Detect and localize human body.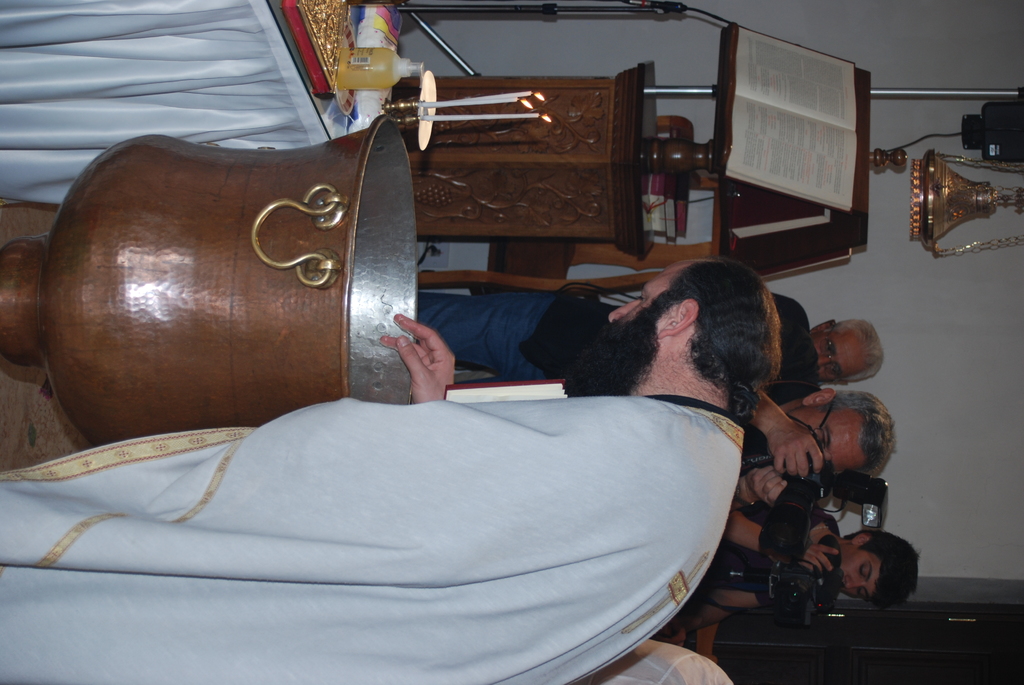
Localized at (737, 384, 886, 509).
